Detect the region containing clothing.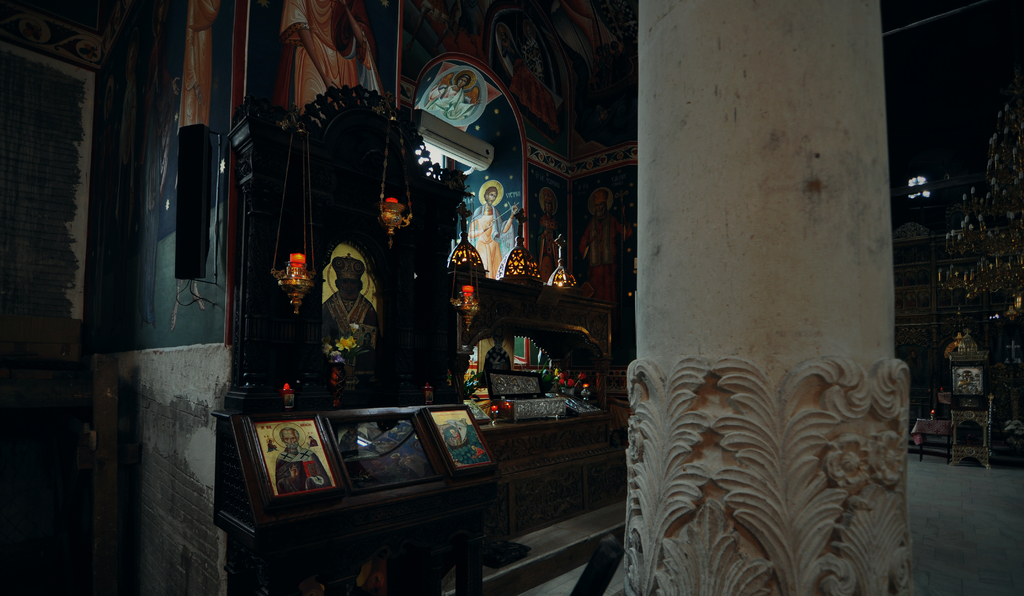
l=424, t=87, r=474, b=121.
